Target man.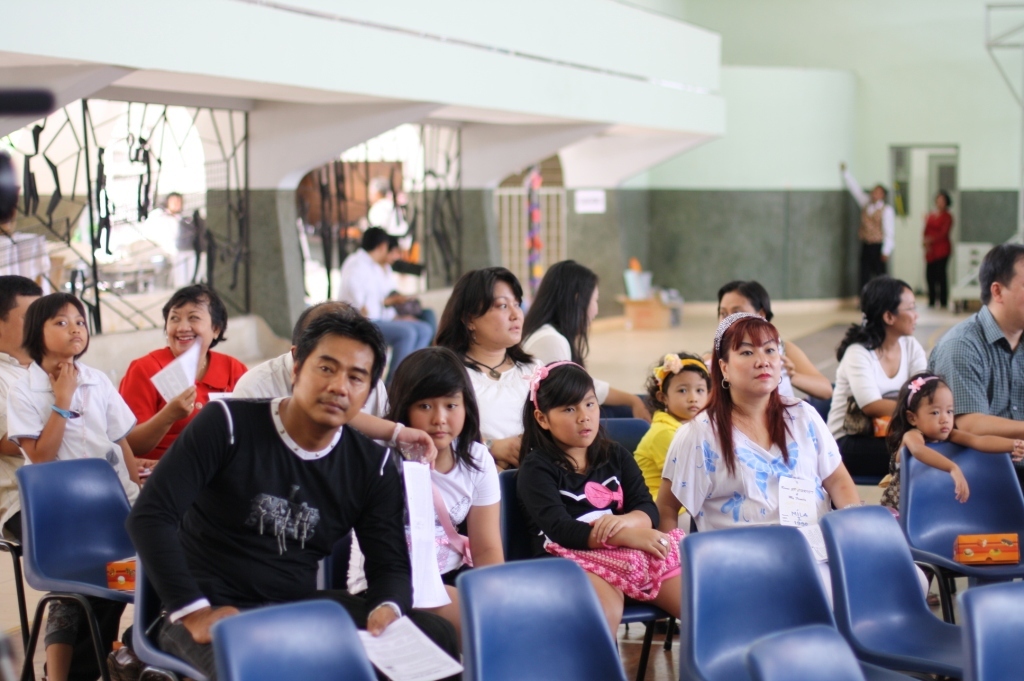
Target region: {"left": 335, "top": 224, "right": 437, "bottom": 397}.
